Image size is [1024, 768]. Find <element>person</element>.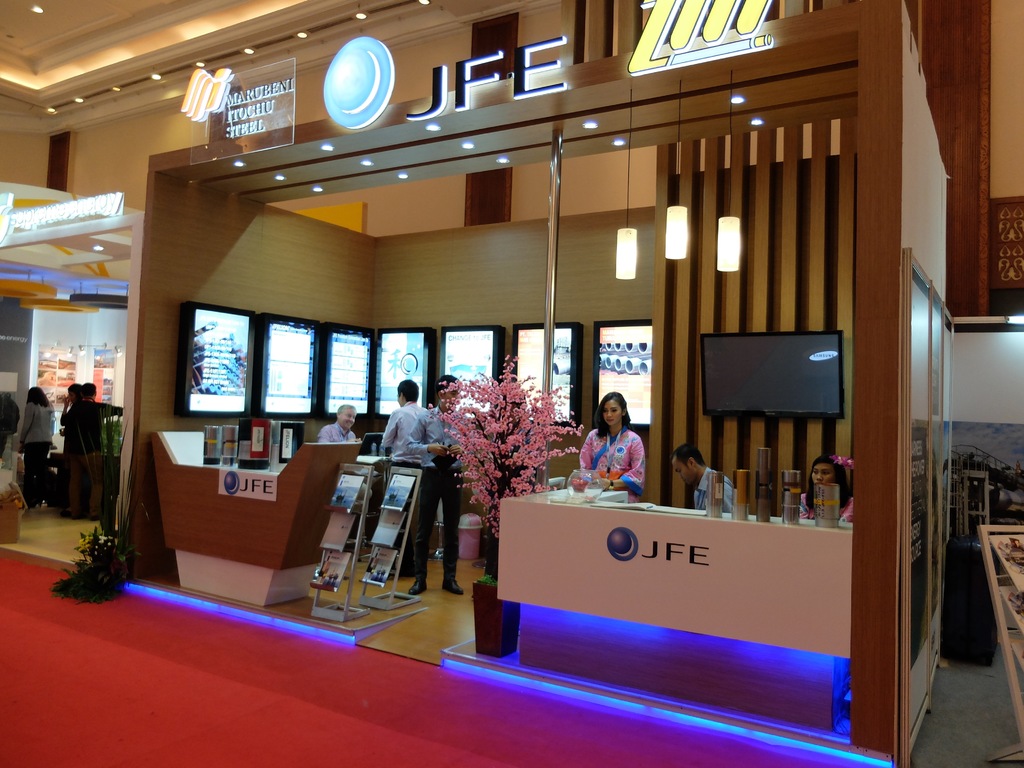
<box>404,375,467,596</box>.
